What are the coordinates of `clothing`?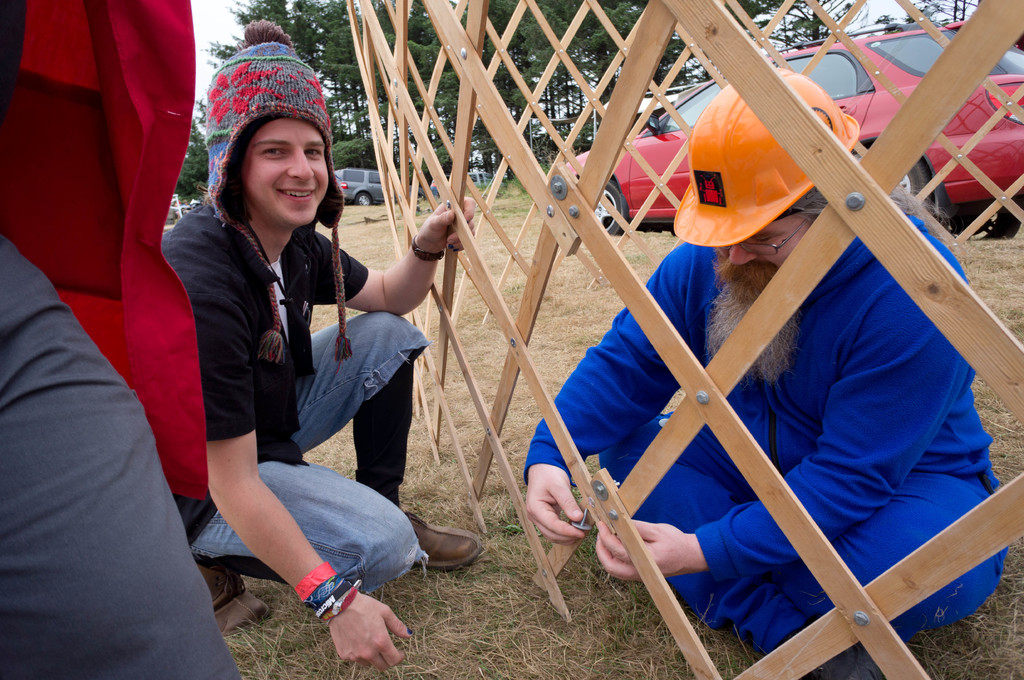
[x1=0, y1=224, x2=246, y2=675].
